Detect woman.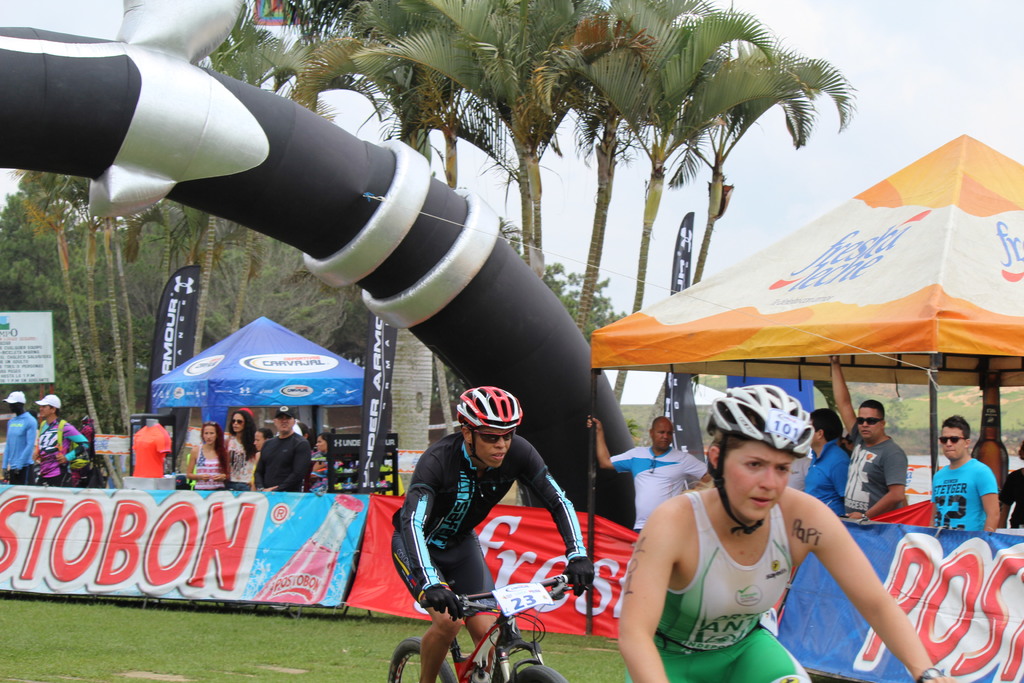
Detected at 216 397 252 492.
